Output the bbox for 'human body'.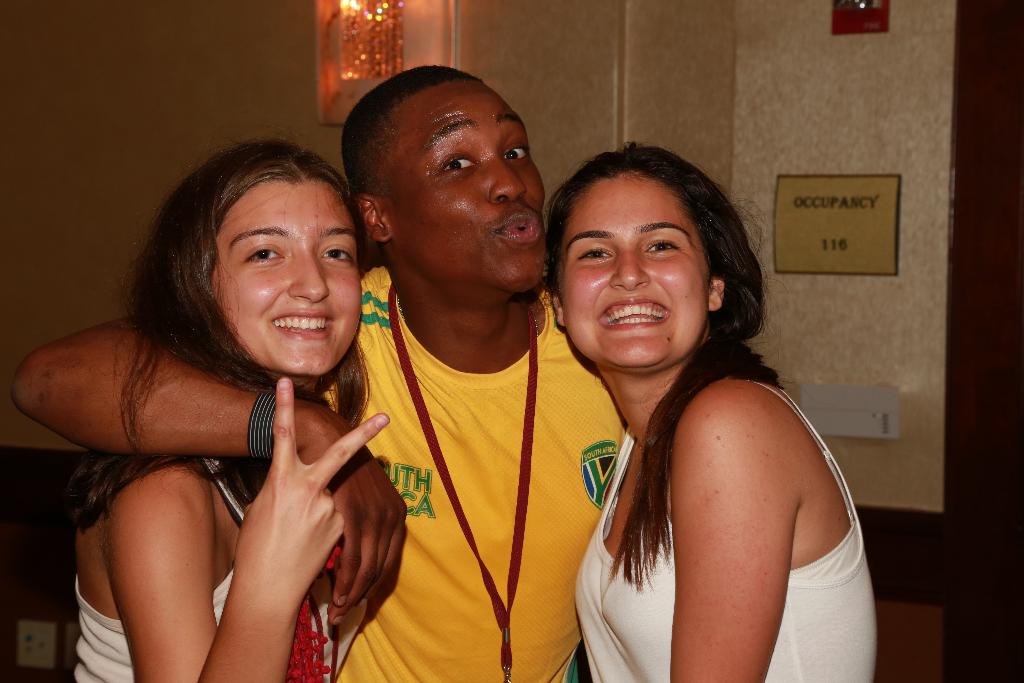
552,229,900,682.
